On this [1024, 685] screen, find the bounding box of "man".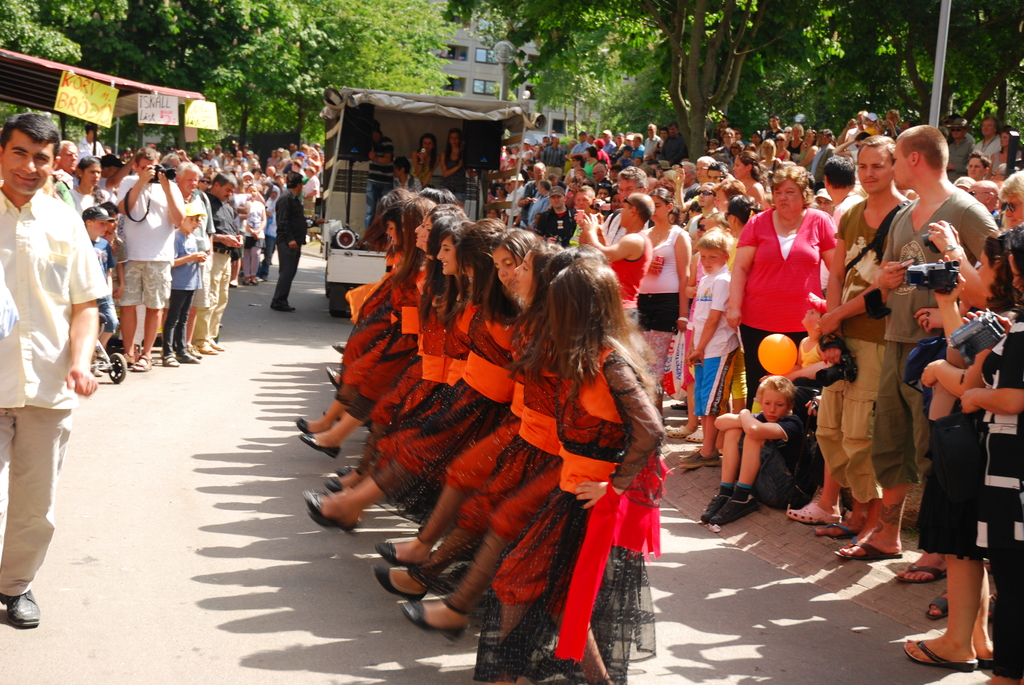
Bounding box: 601:163:648:239.
